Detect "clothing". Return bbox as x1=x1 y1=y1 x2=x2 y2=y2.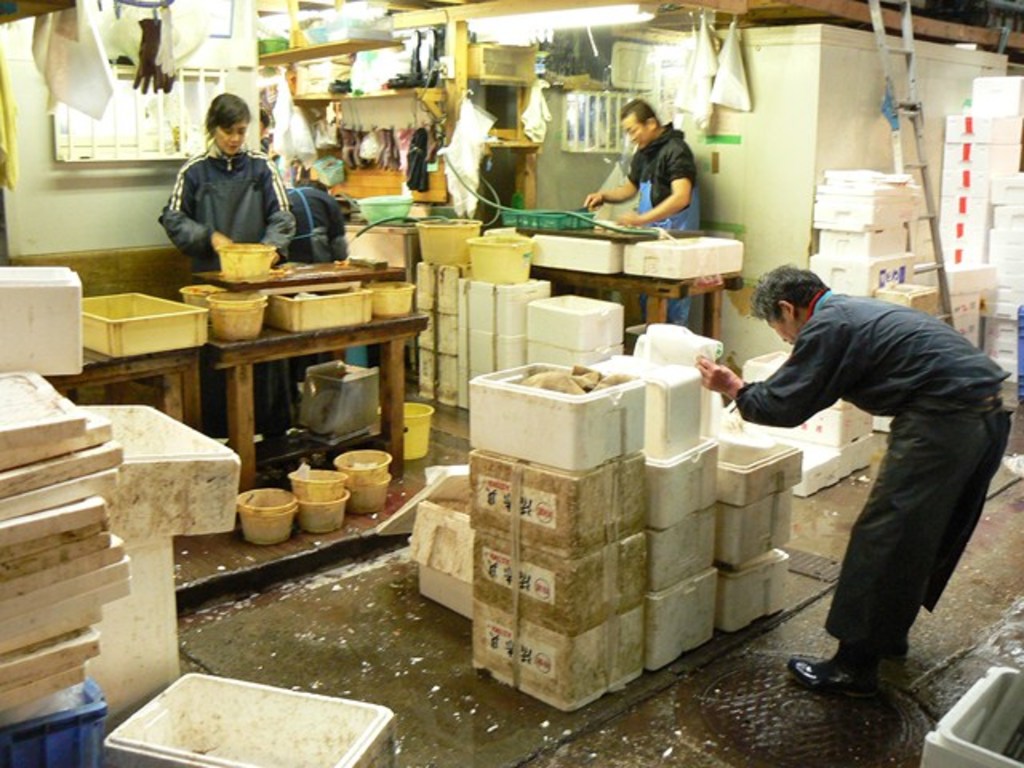
x1=728 y1=291 x2=1008 y2=645.
